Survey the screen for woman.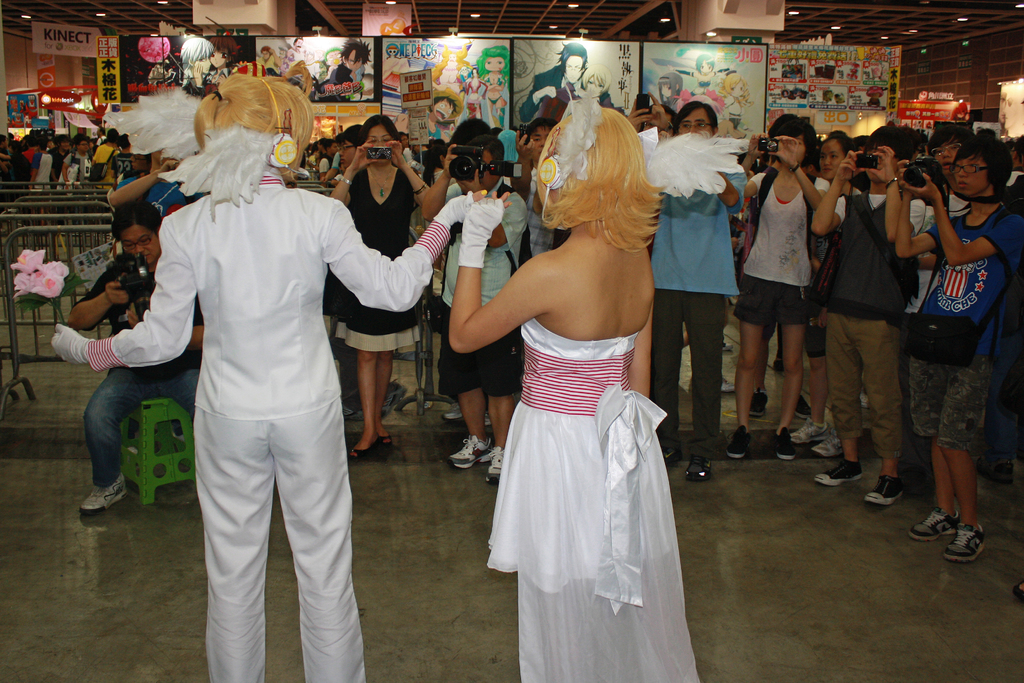
Survey found: bbox(202, 33, 244, 99).
